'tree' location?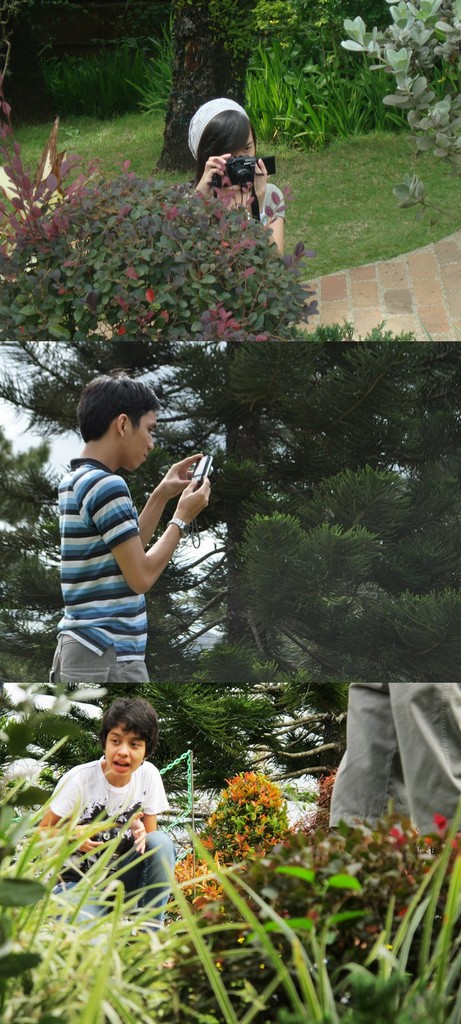
left=152, top=0, right=269, bottom=175
